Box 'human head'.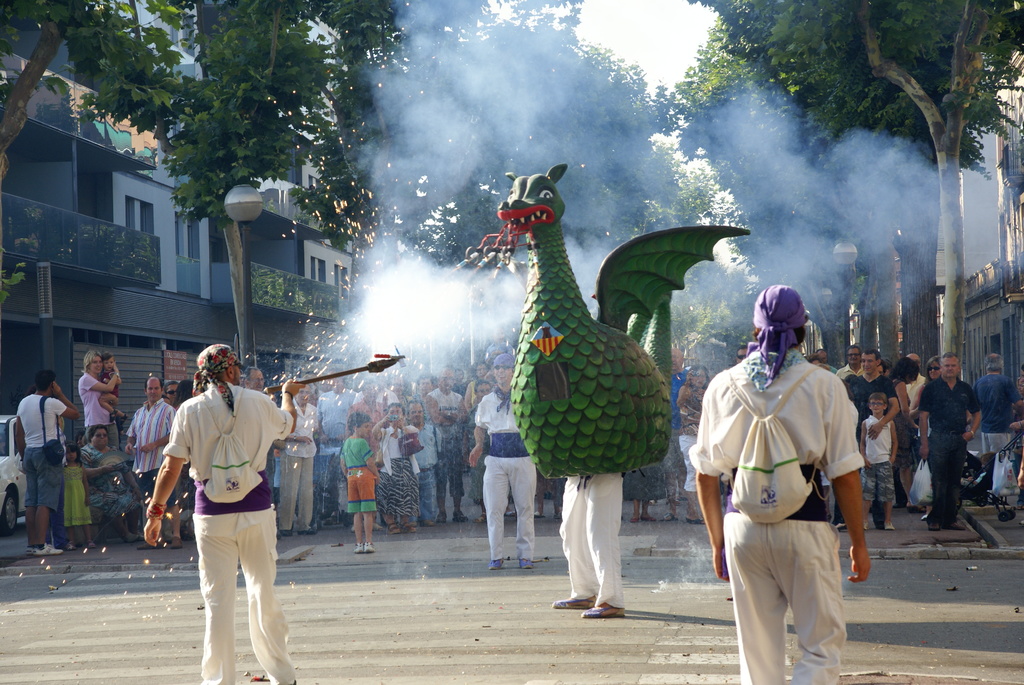
region(102, 350, 116, 372).
